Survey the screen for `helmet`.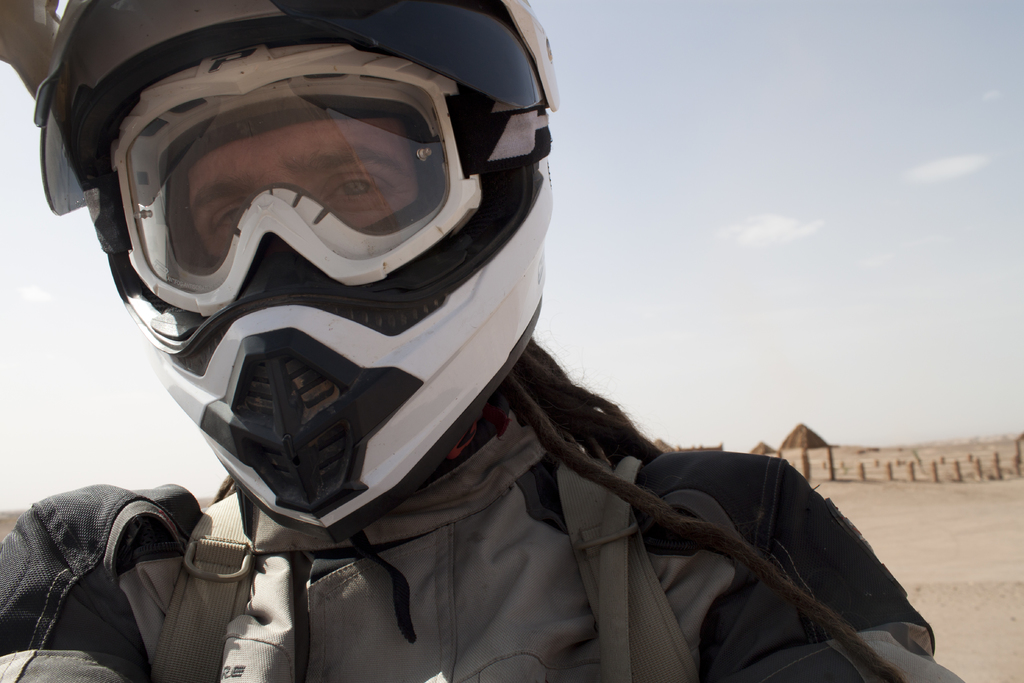
Survey found: 4, 0, 608, 536.
